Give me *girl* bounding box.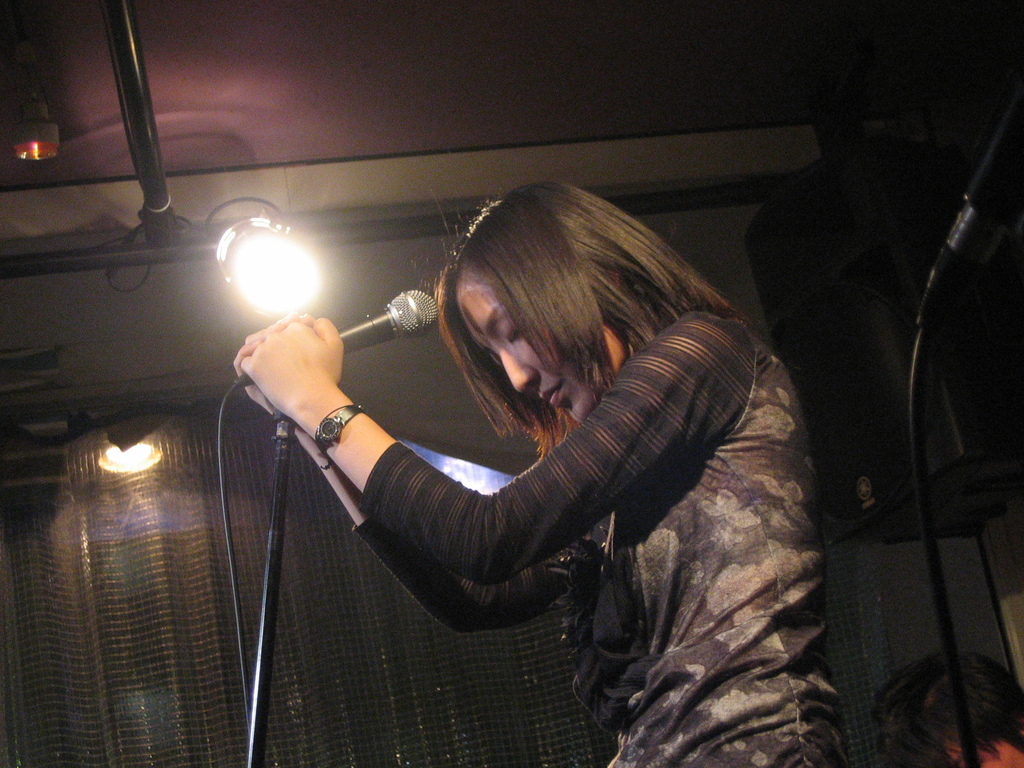
x1=234, y1=172, x2=856, y2=767.
